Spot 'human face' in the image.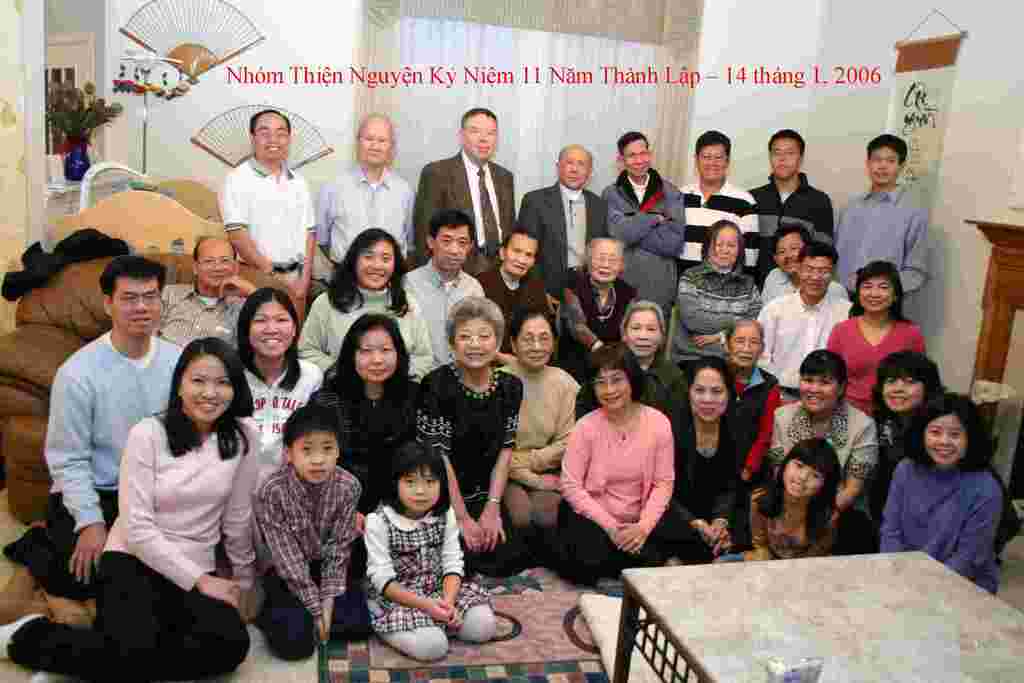
'human face' found at pyautogui.locateOnScreen(255, 118, 287, 158).
